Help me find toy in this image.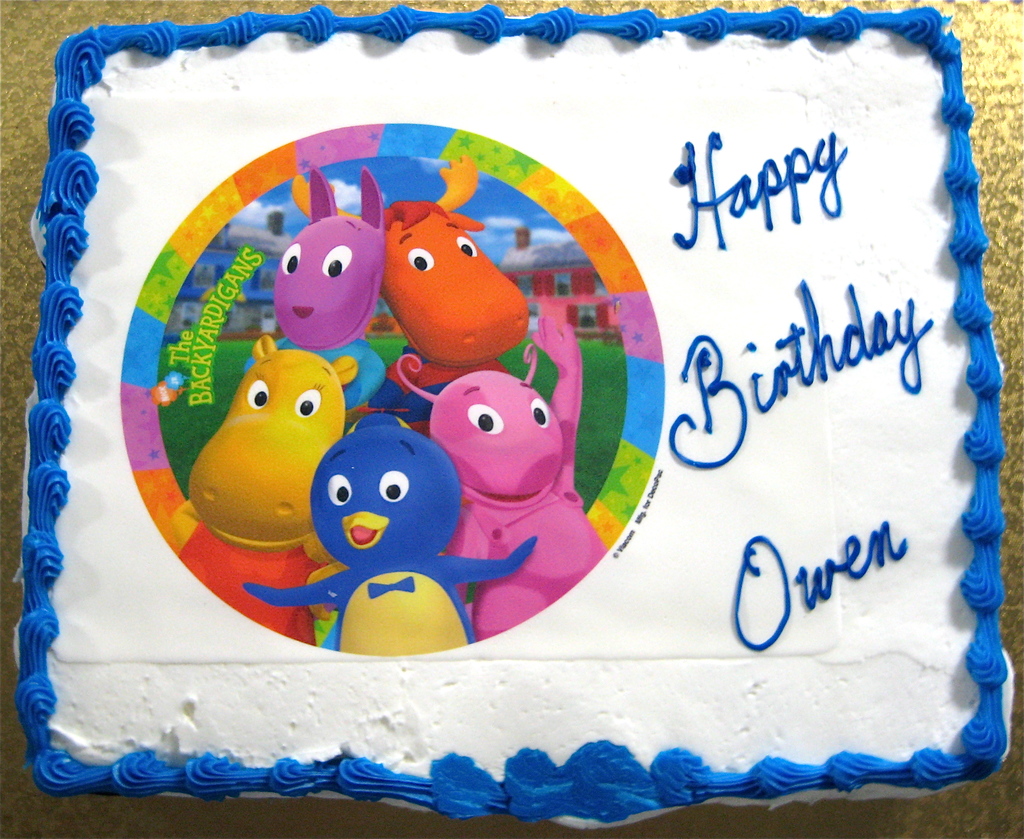
Found it: (left=244, top=413, right=536, bottom=657).
